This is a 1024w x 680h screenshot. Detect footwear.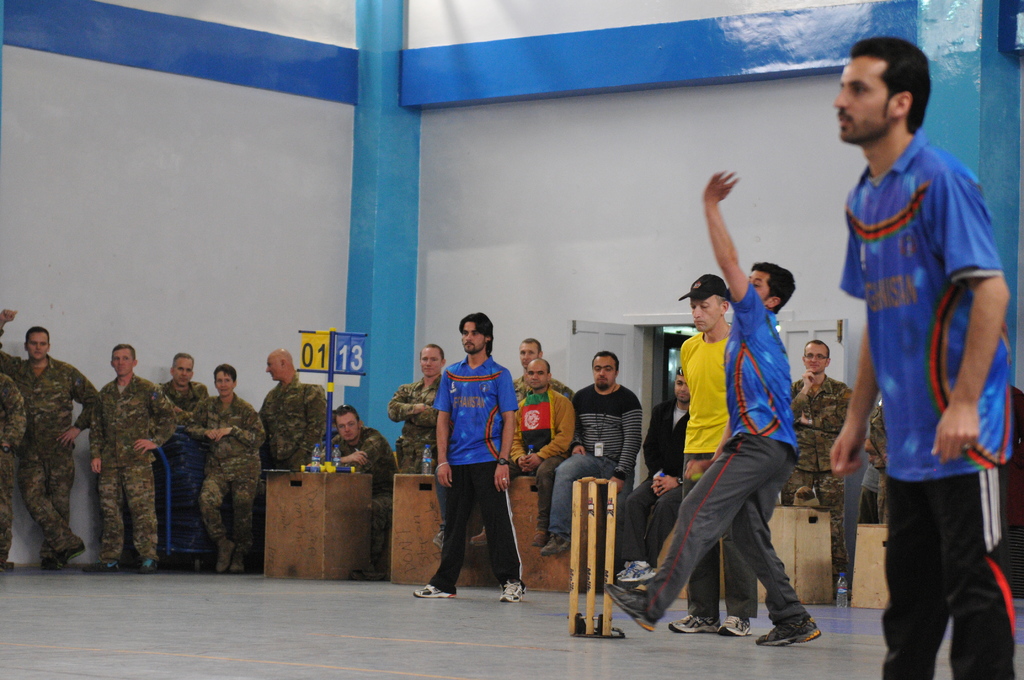
l=539, t=533, r=570, b=556.
